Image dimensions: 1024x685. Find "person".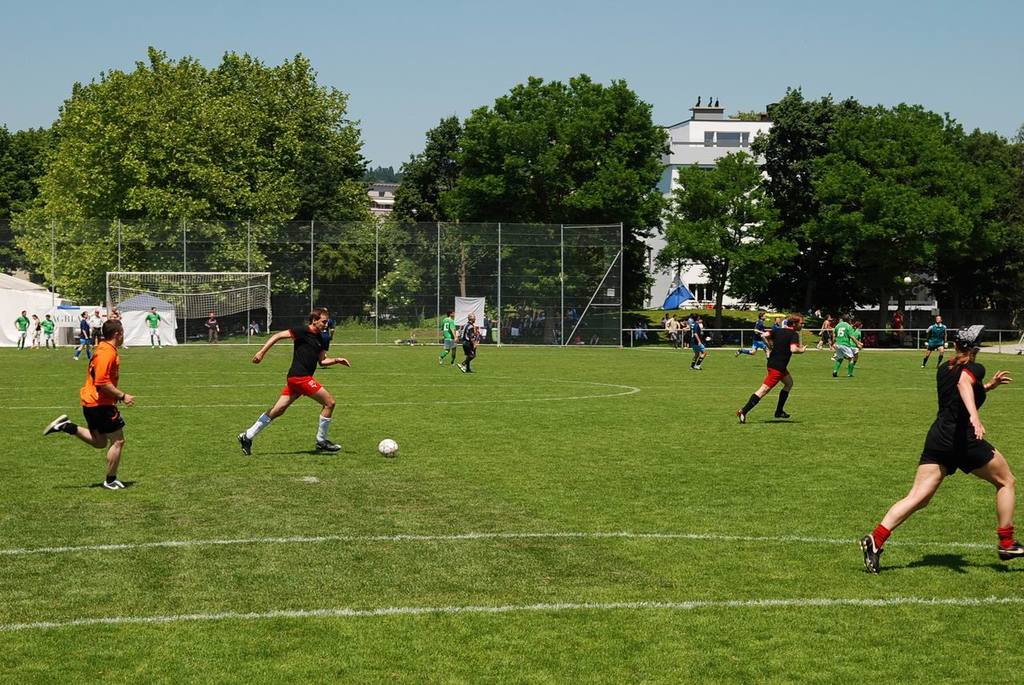
select_region(90, 308, 106, 340).
